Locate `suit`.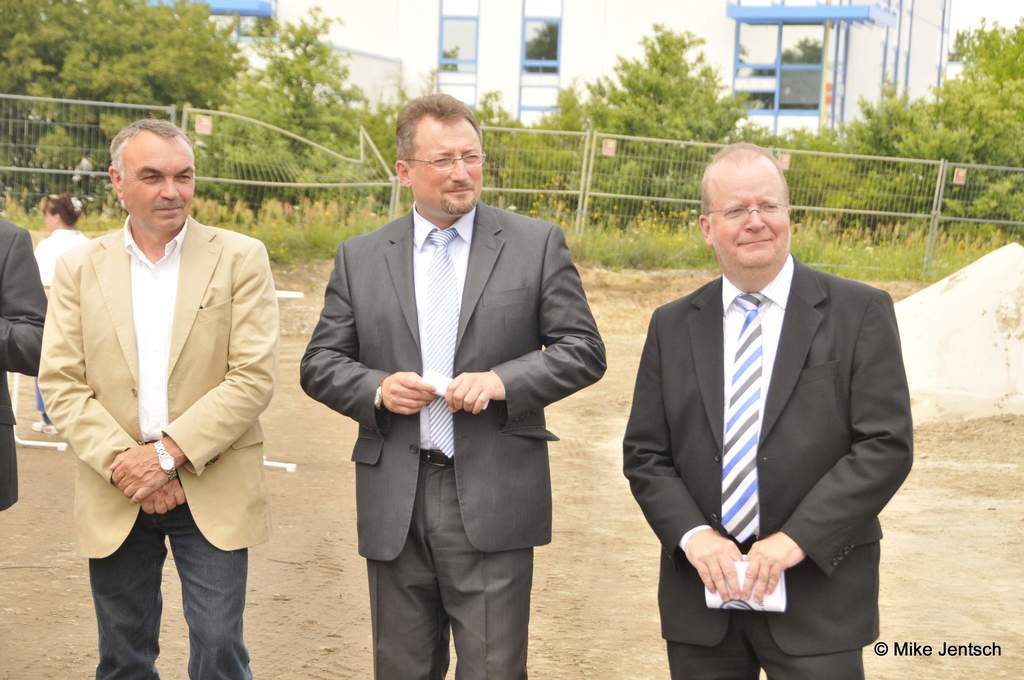
Bounding box: 36 213 279 555.
